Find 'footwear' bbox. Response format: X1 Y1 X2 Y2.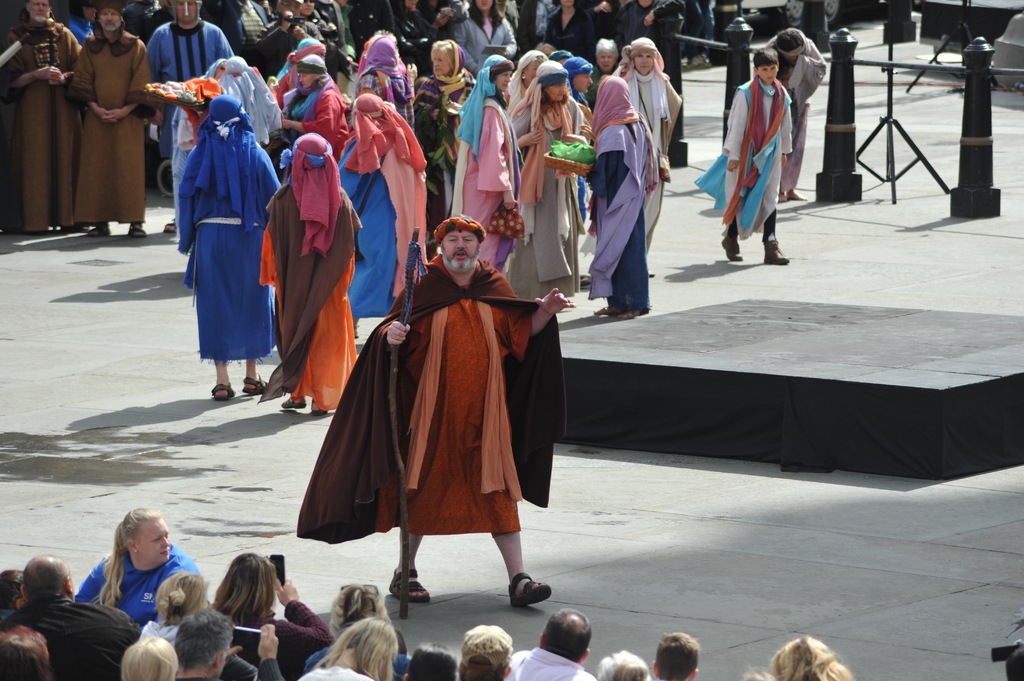
239 376 269 397.
